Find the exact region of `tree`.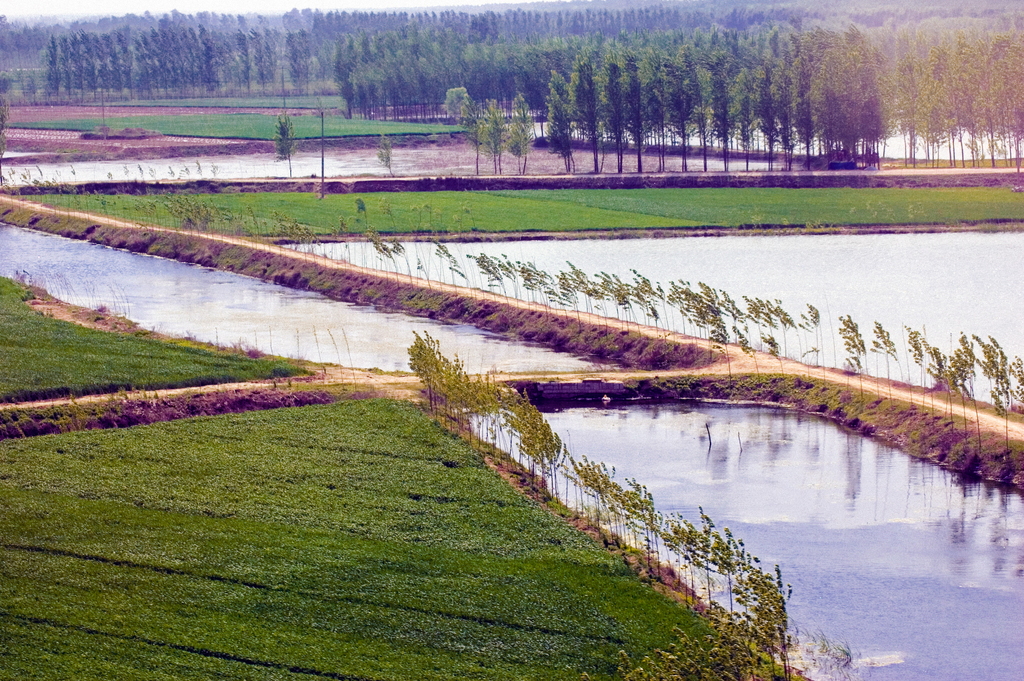
Exact region: rect(481, 47, 528, 97).
